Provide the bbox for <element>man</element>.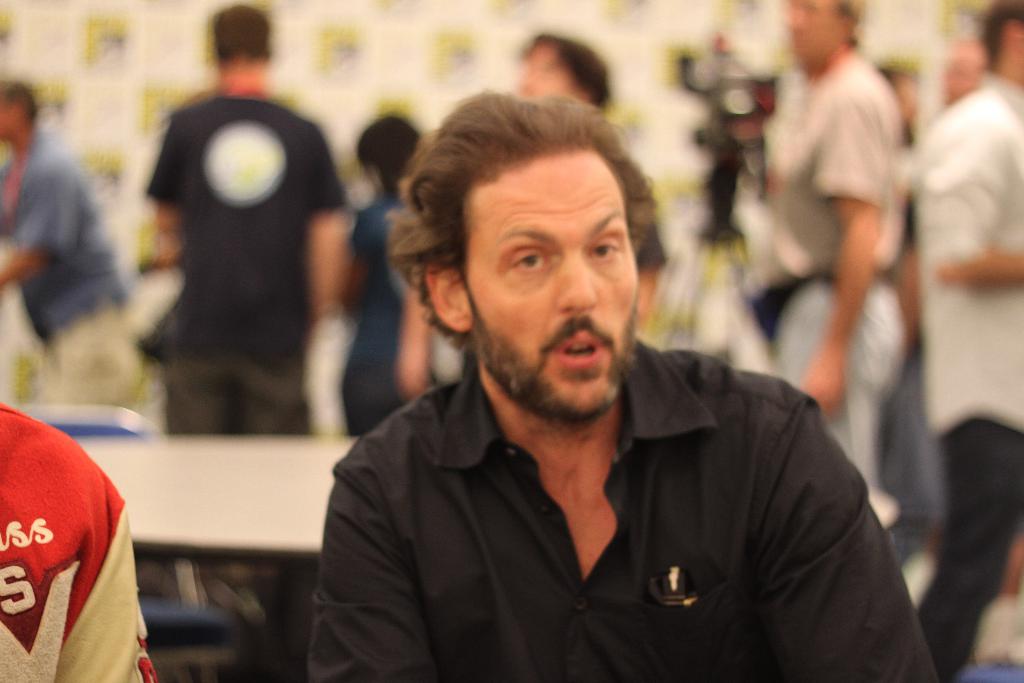
761,0,908,501.
